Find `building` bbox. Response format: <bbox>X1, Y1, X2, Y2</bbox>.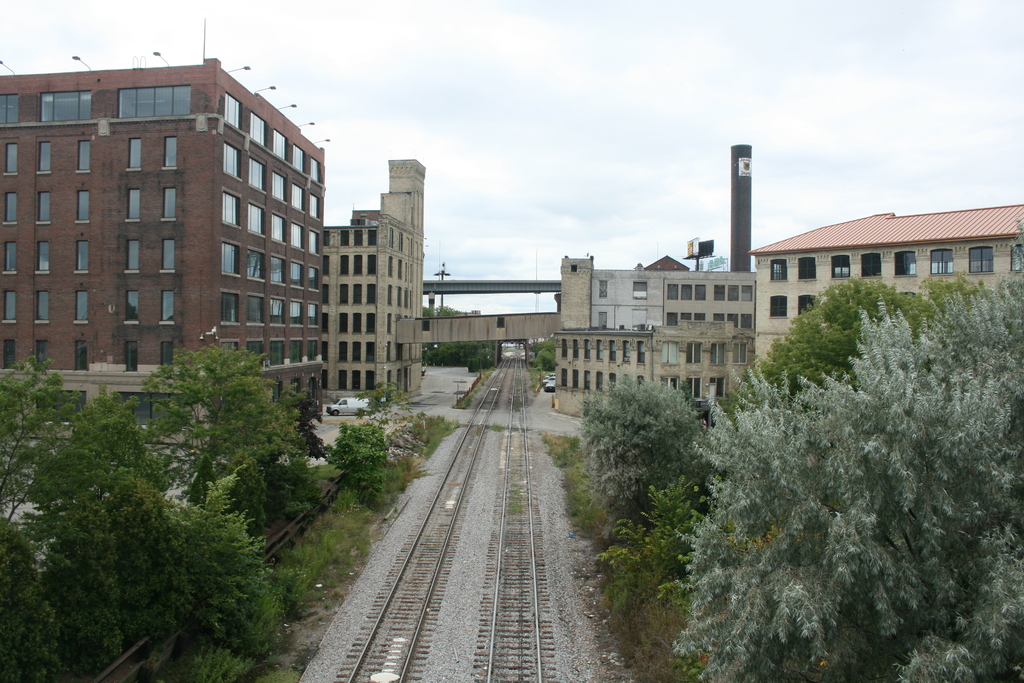
<bbox>0, 59, 328, 461</bbox>.
